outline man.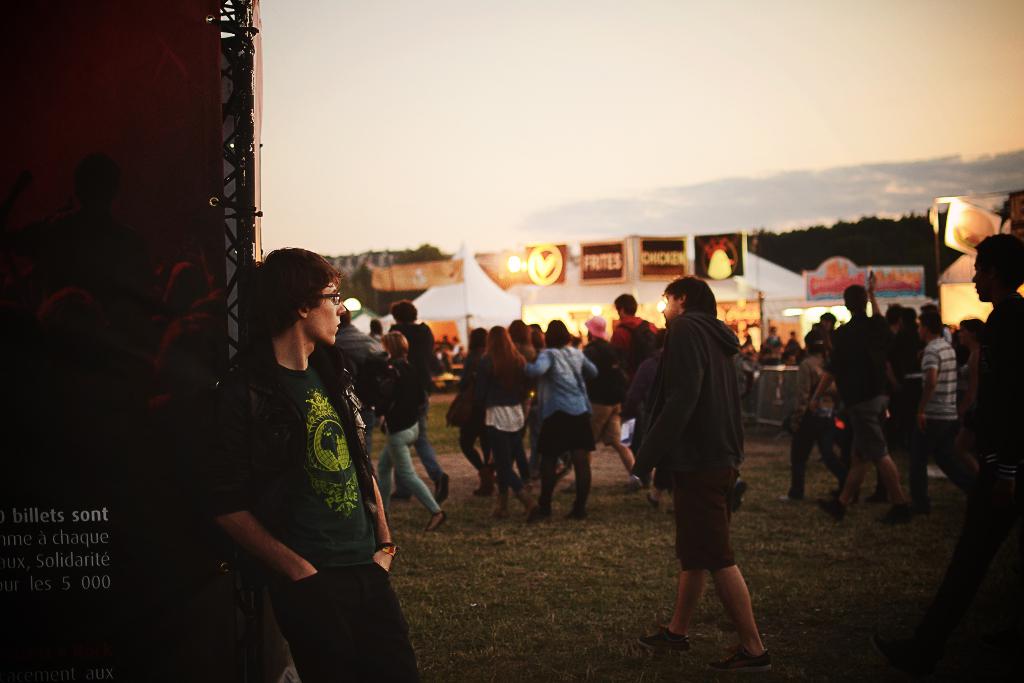
Outline: x1=632, y1=272, x2=779, y2=670.
